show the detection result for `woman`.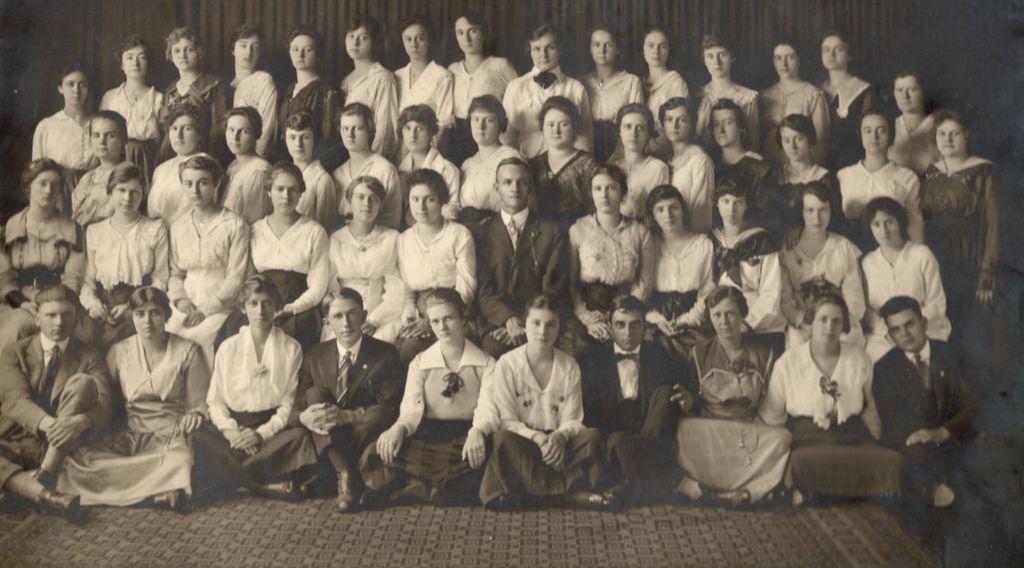
locate(529, 94, 598, 226).
